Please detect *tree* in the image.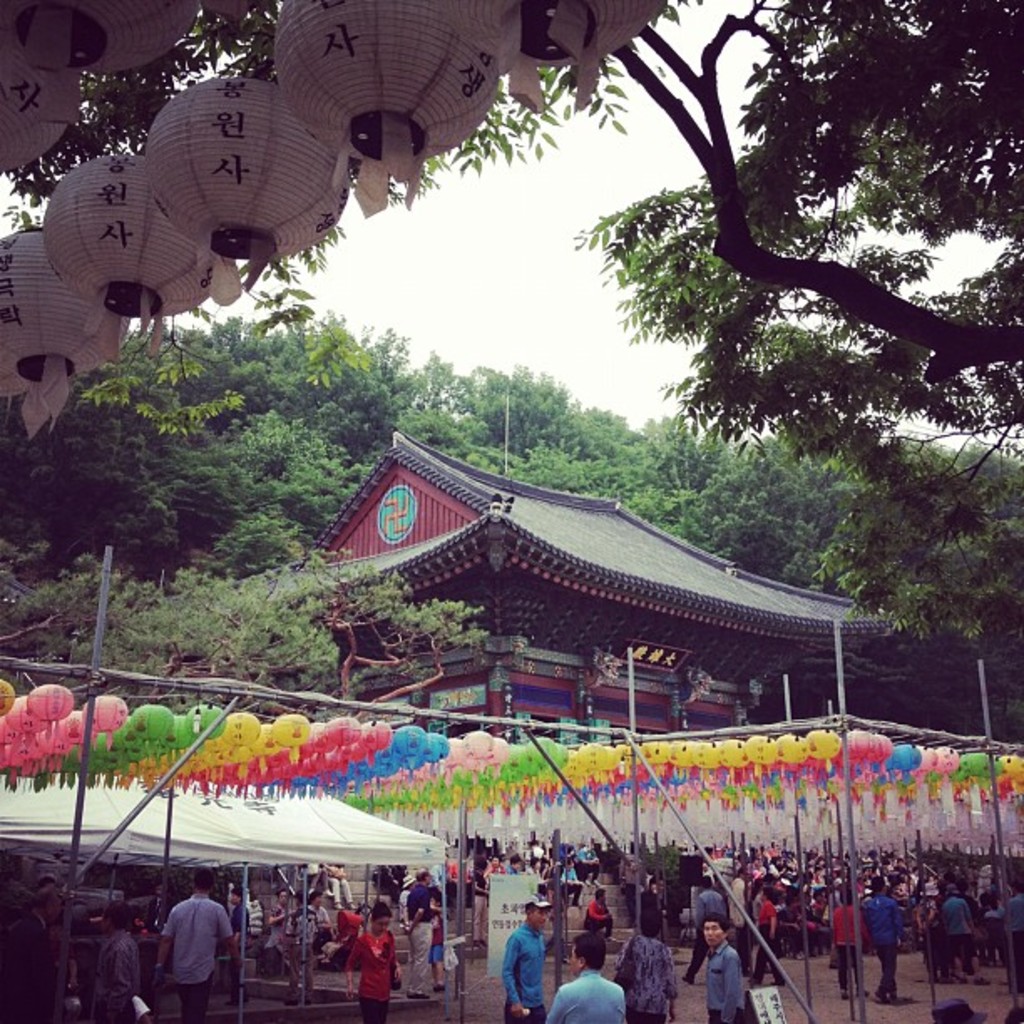
[x1=484, y1=361, x2=592, y2=515].
